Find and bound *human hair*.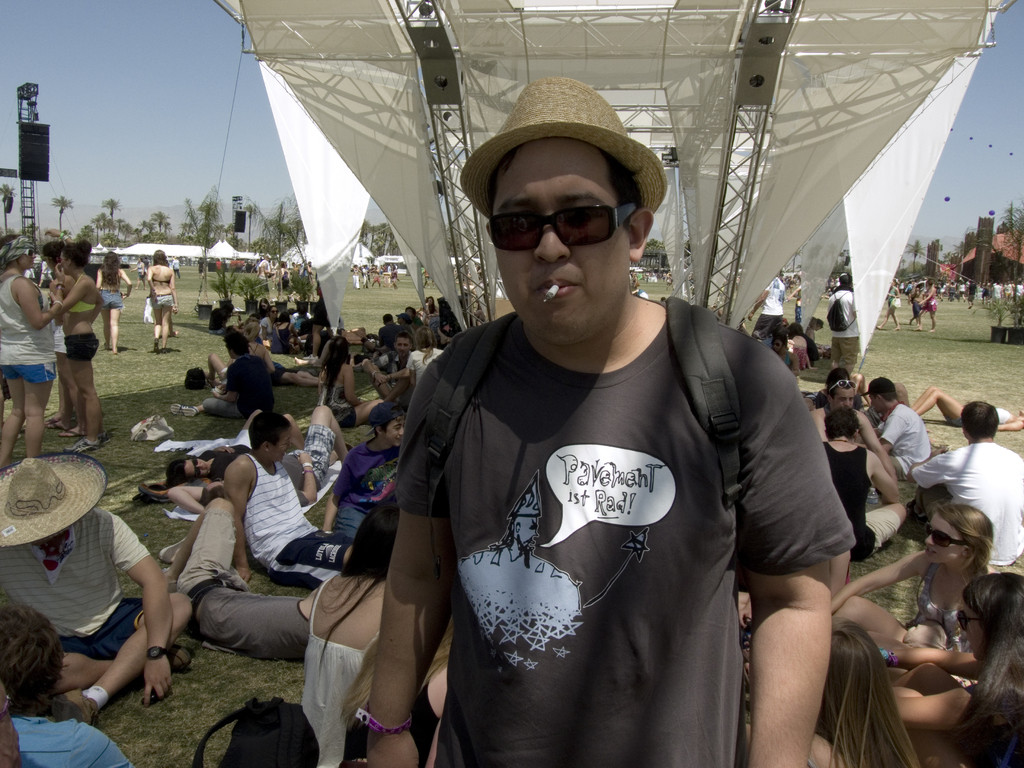
Bound: box=[941, 504, 1002, 571].
